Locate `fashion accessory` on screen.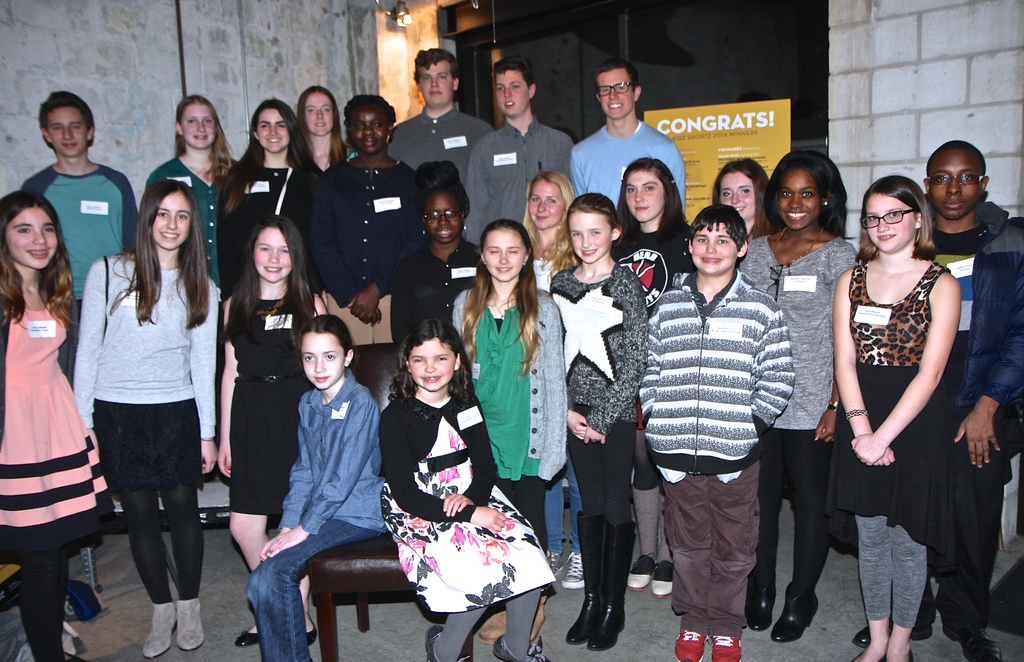
On screen at select_region(597, 79, 634, 97).
